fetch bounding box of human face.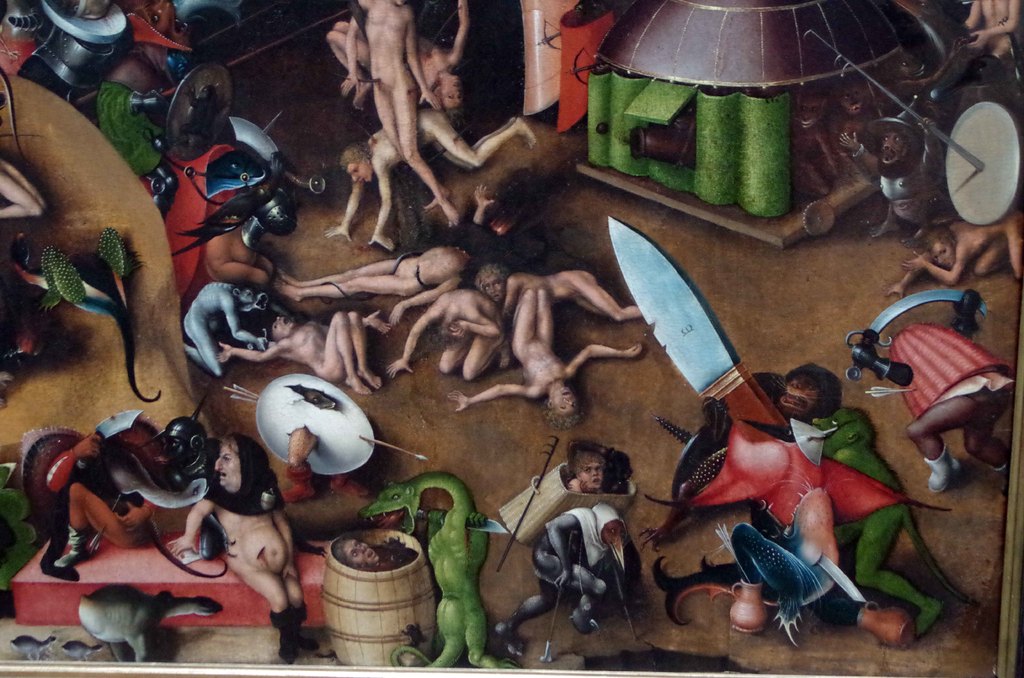
Bbox: locate(344, 163, 376, 182).
